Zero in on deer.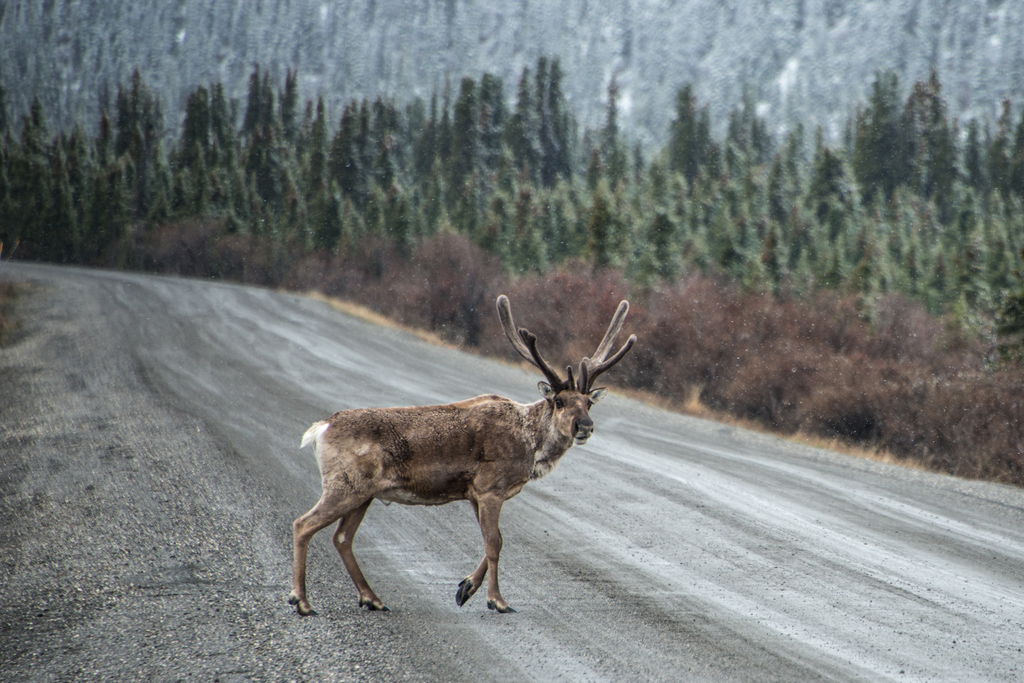
Zeroed in: crop(291, 297, 640, 617).
